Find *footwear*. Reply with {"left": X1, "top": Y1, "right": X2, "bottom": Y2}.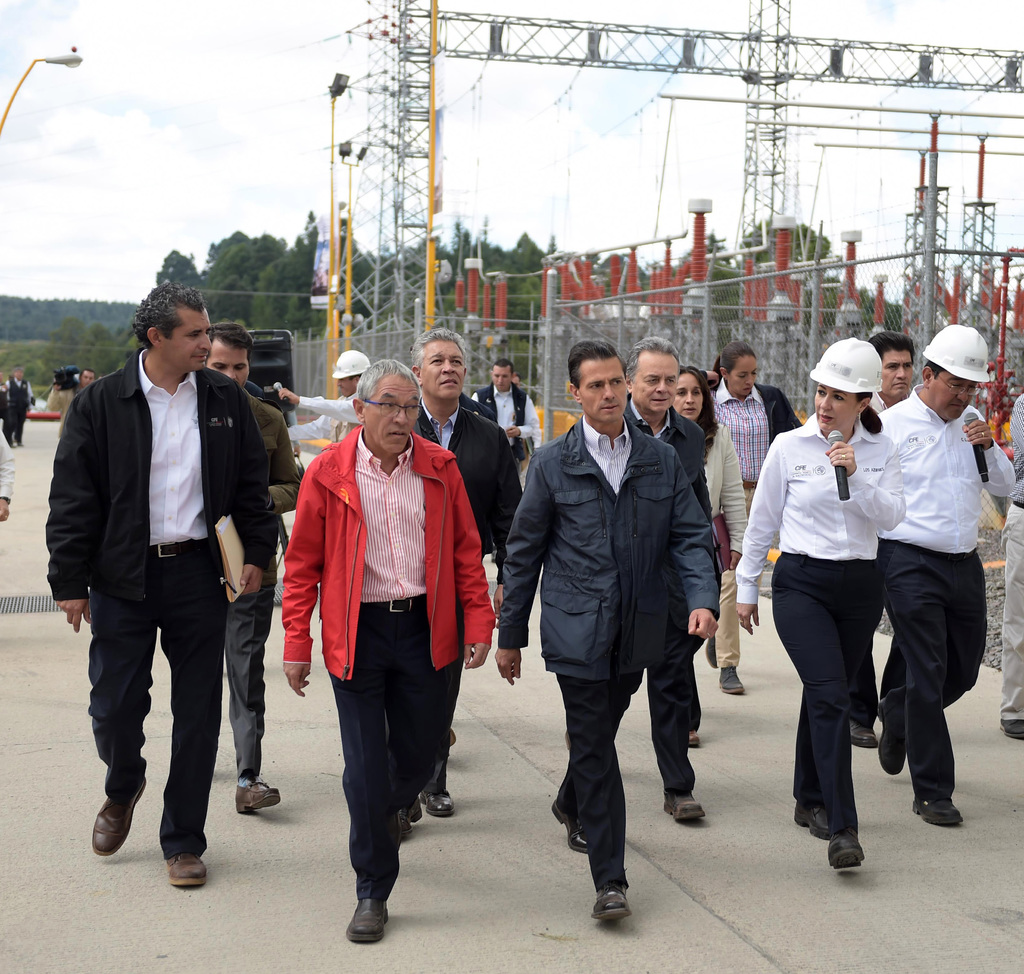
{"left": 588, "top": 880, "right": 634, "bottom": 923}.
